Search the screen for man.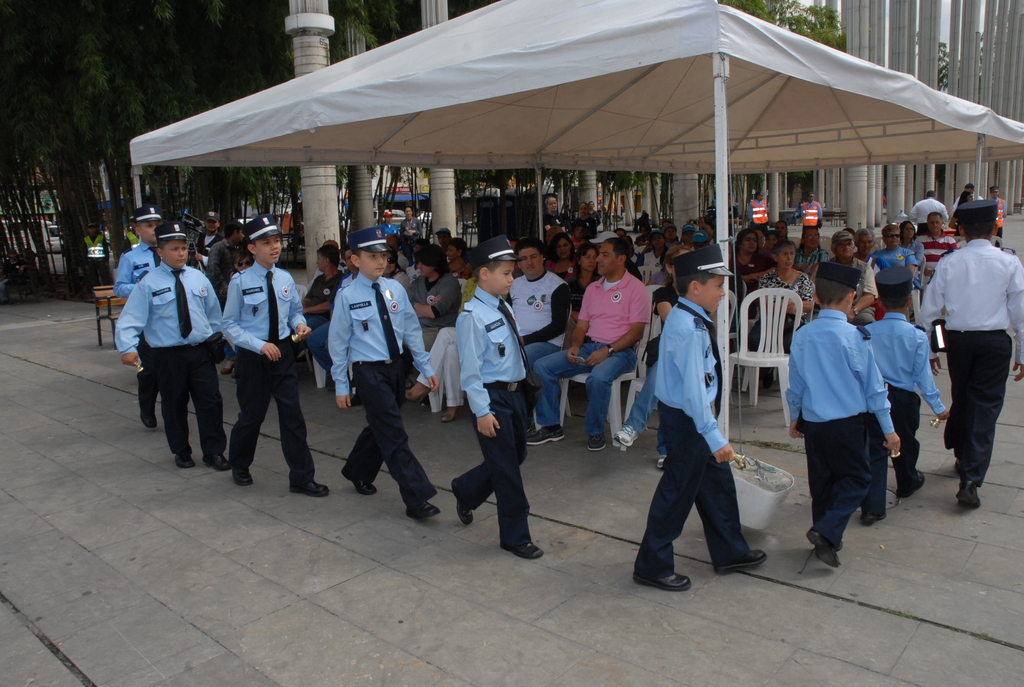
Found at locate(815, 231, 877, 324).
